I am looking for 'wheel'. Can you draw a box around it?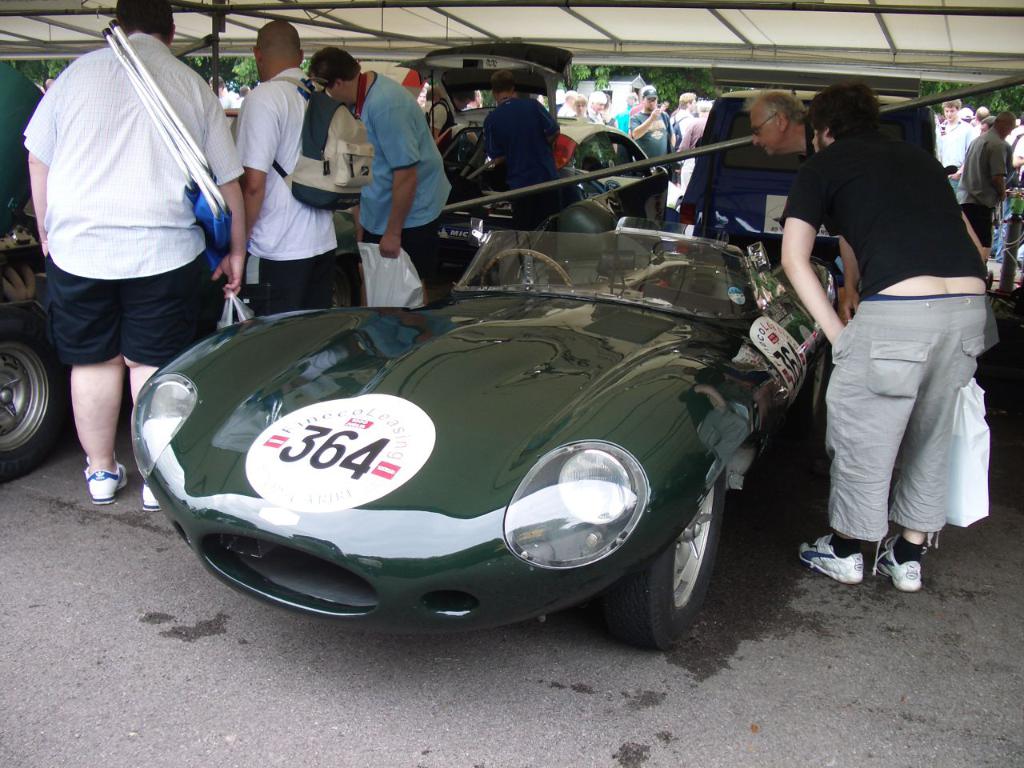
Sure, the bounding box is 481/245/571/290.
